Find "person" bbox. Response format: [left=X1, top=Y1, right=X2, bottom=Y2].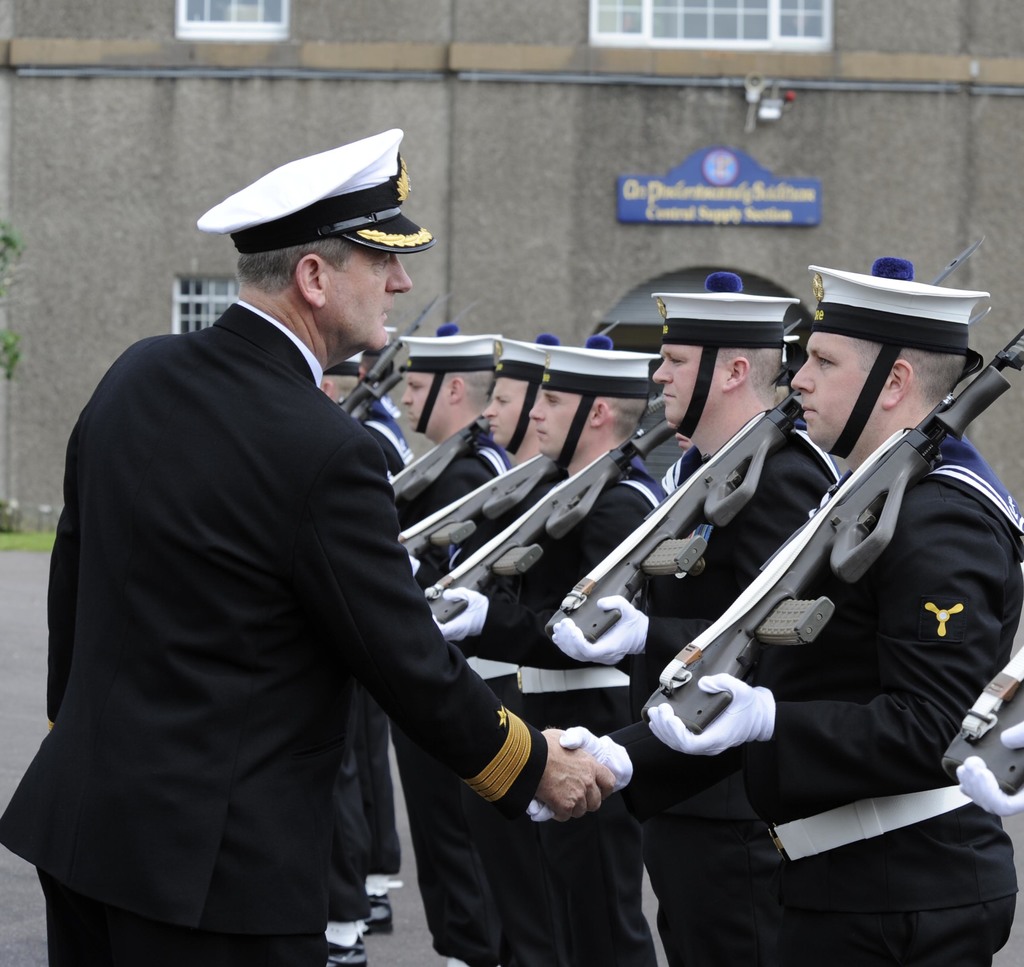
[left=540, top=287, right=849, bottom=966].
